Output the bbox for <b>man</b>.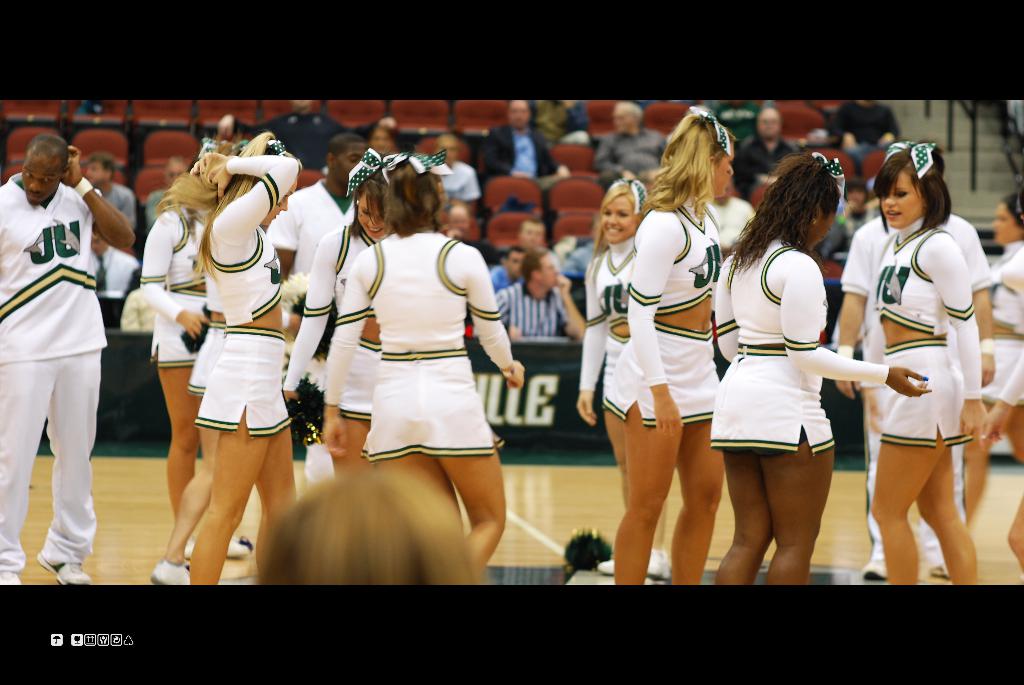
[84, 148, 136, 232].
